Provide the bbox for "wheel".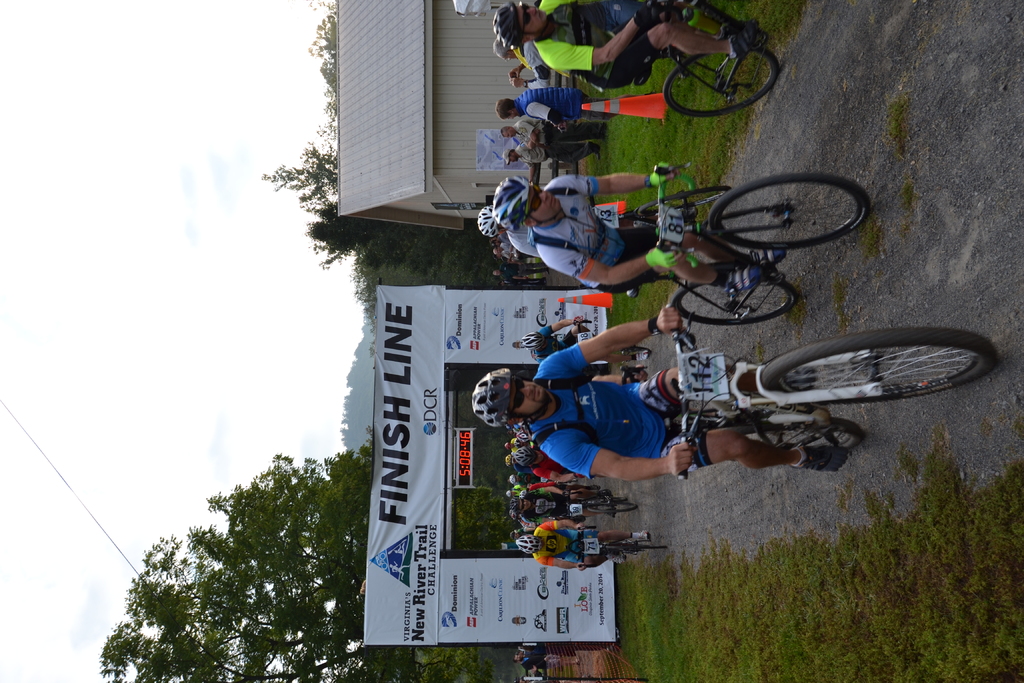
595, 496, 628, 504.
